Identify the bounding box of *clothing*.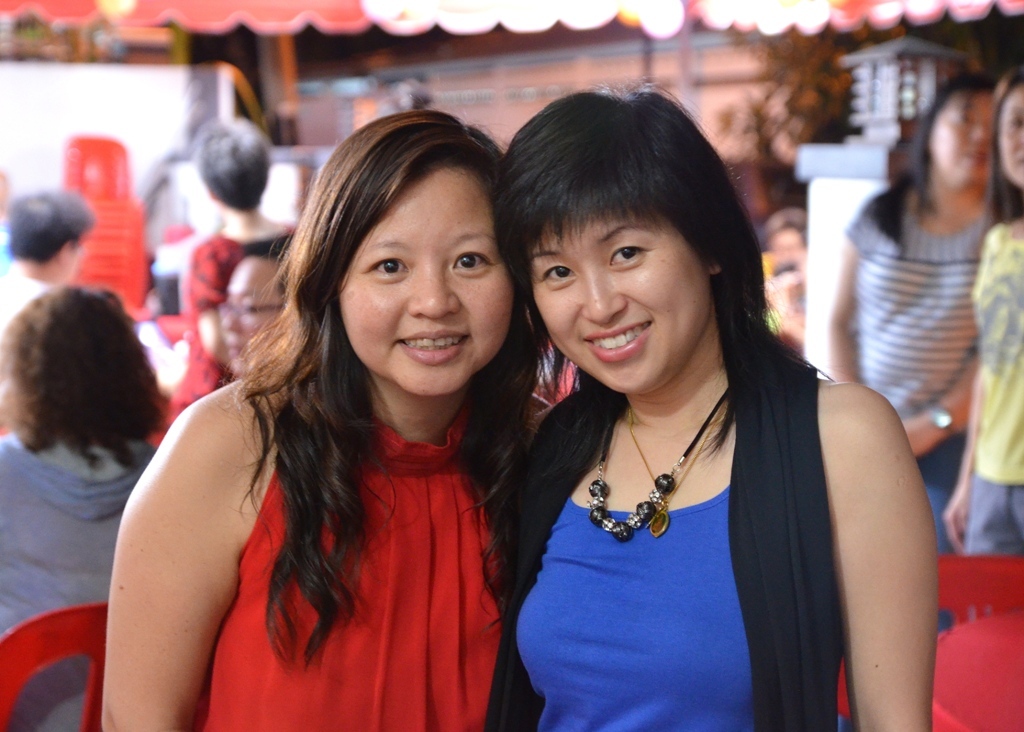
(158, 218, 301, 436).
